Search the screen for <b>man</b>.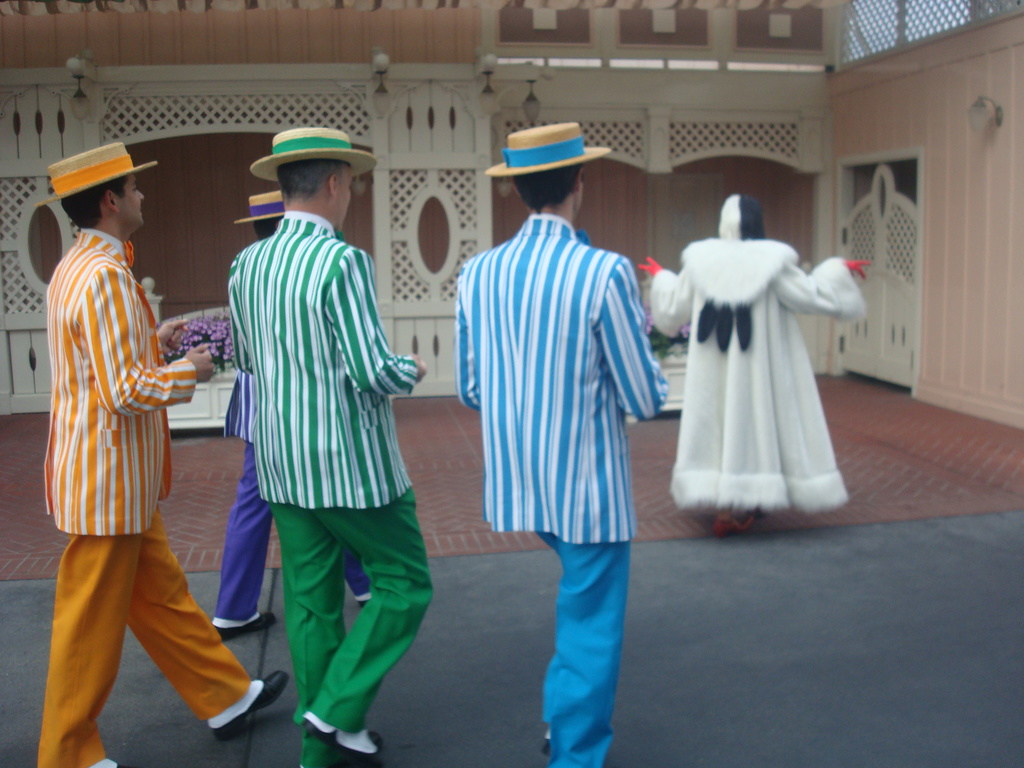
Found at x1=222, y1=123, x2=436, y2=767.
